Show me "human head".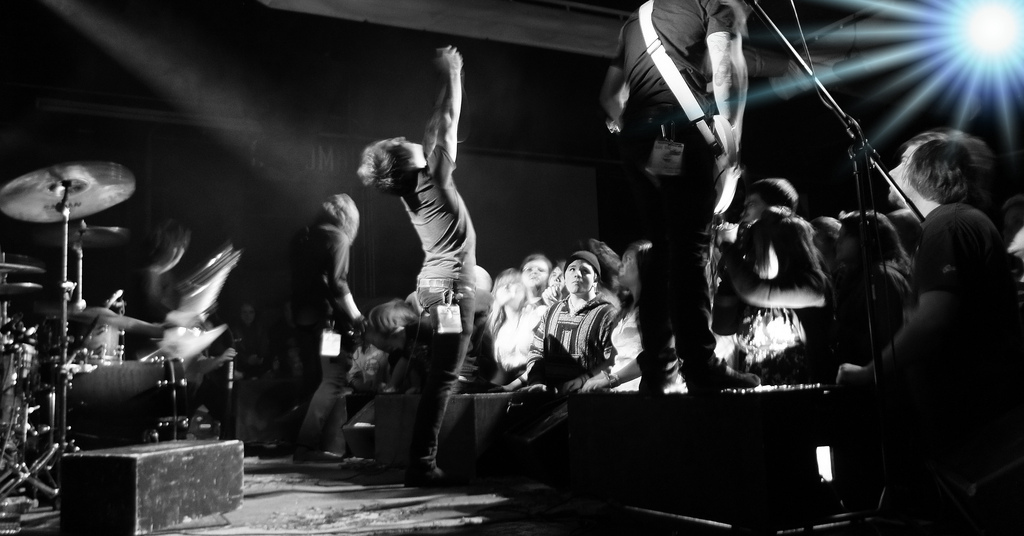
"human head" is here: x1=839 y1=211 x2=904 y2=265.
